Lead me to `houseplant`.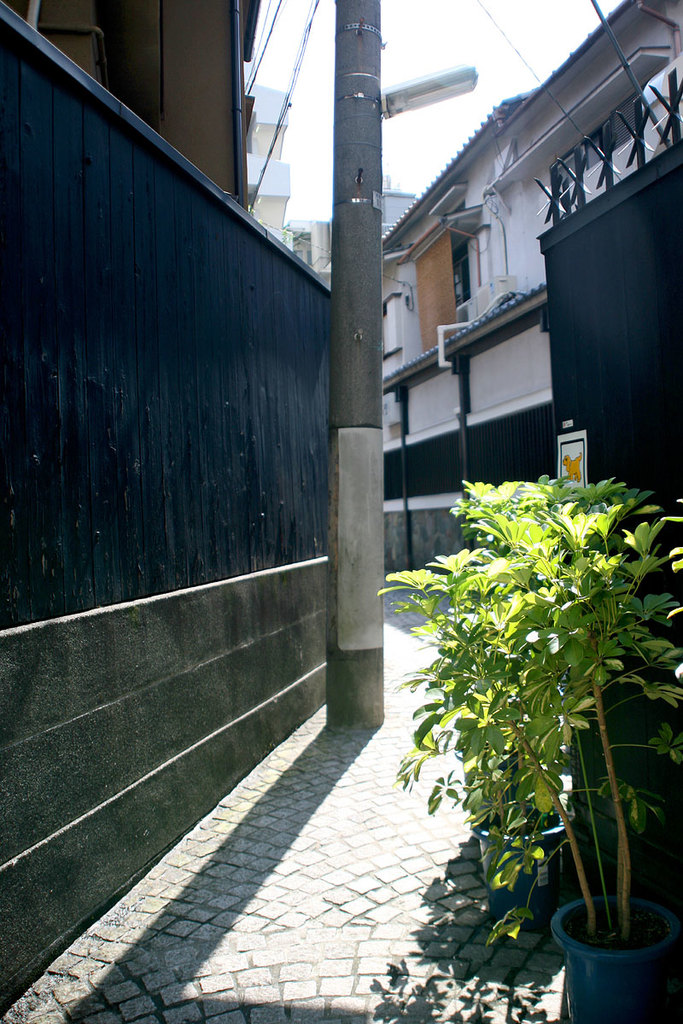
Lead to [x1=372, y1=479, x2=682, y2=1023].
